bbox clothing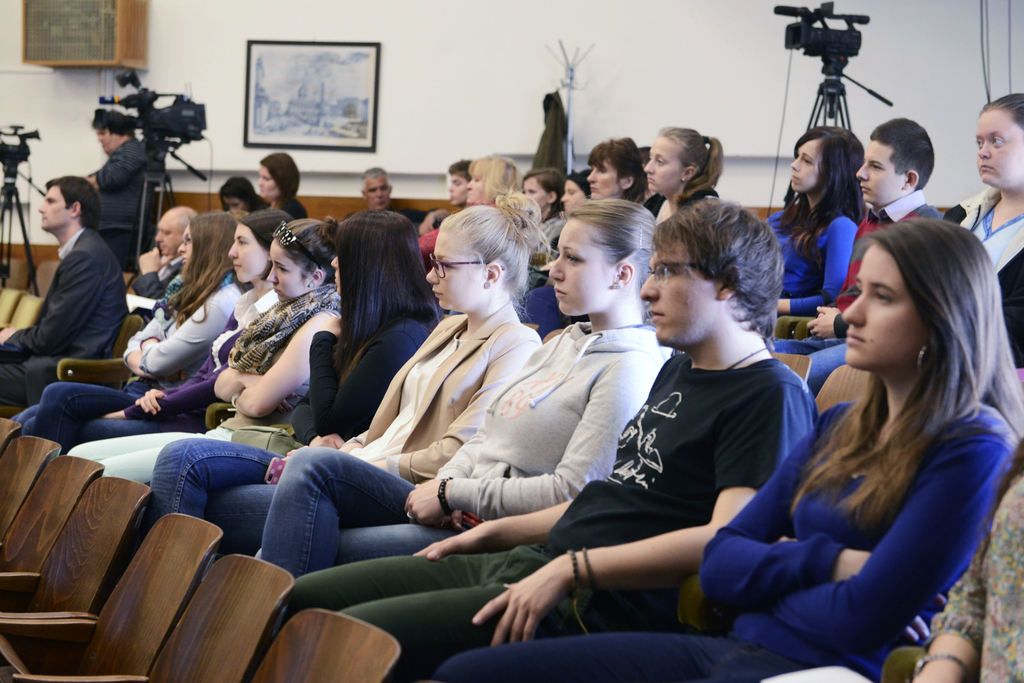
select_region(382, 203, 436, 231)
